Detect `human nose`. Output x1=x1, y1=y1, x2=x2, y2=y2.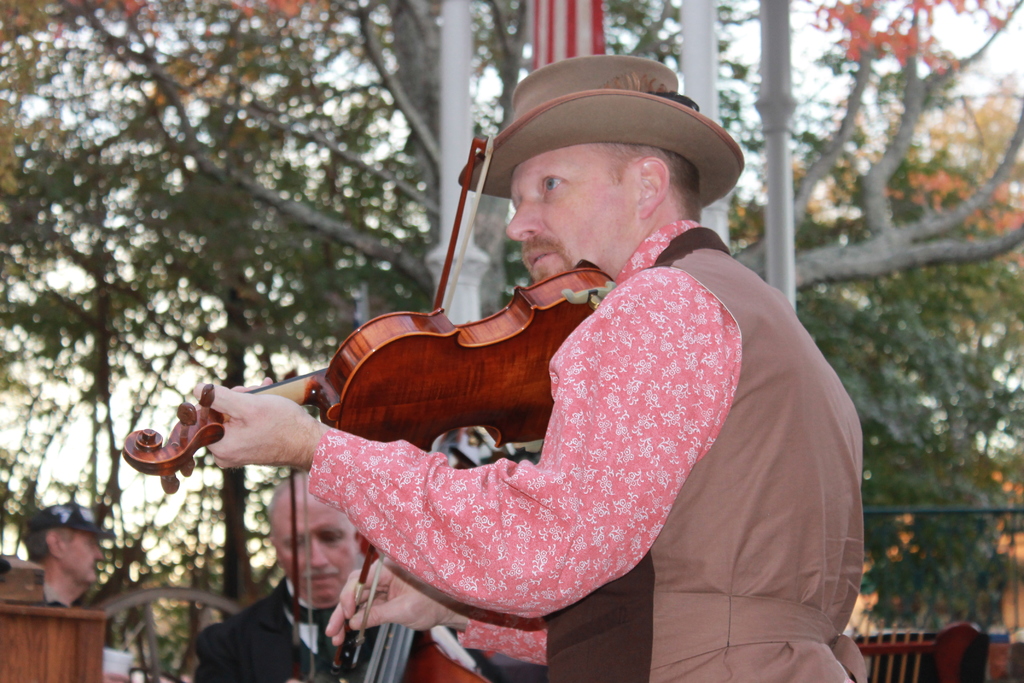
x1=308, y1=540, x2=328, y2=568.
